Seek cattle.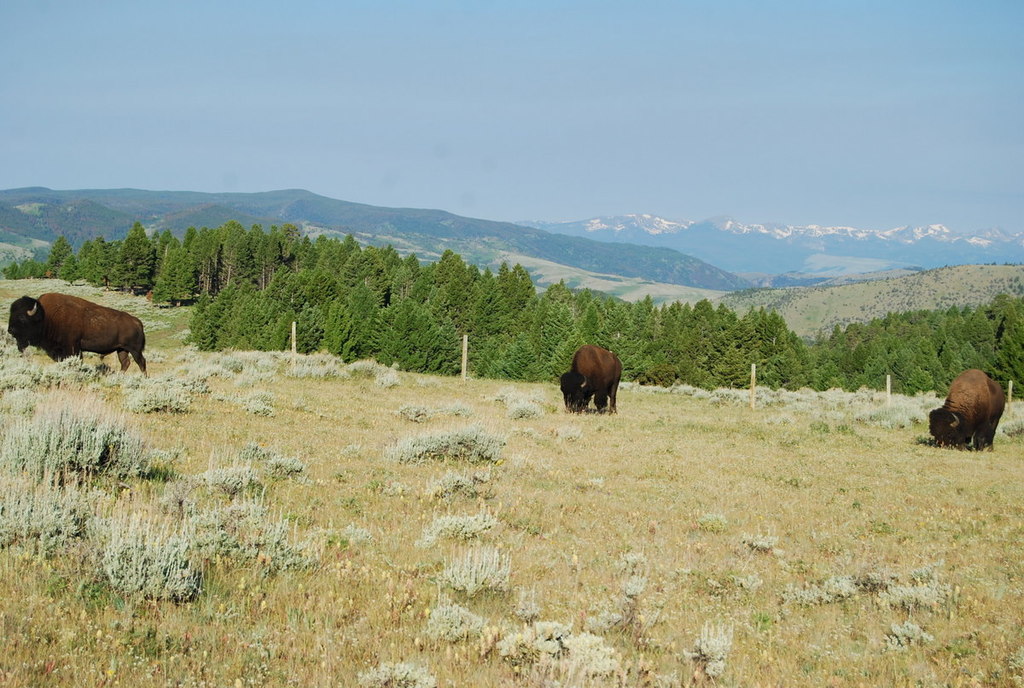
<bbox>559, 346, 625, 412</bbox>.
